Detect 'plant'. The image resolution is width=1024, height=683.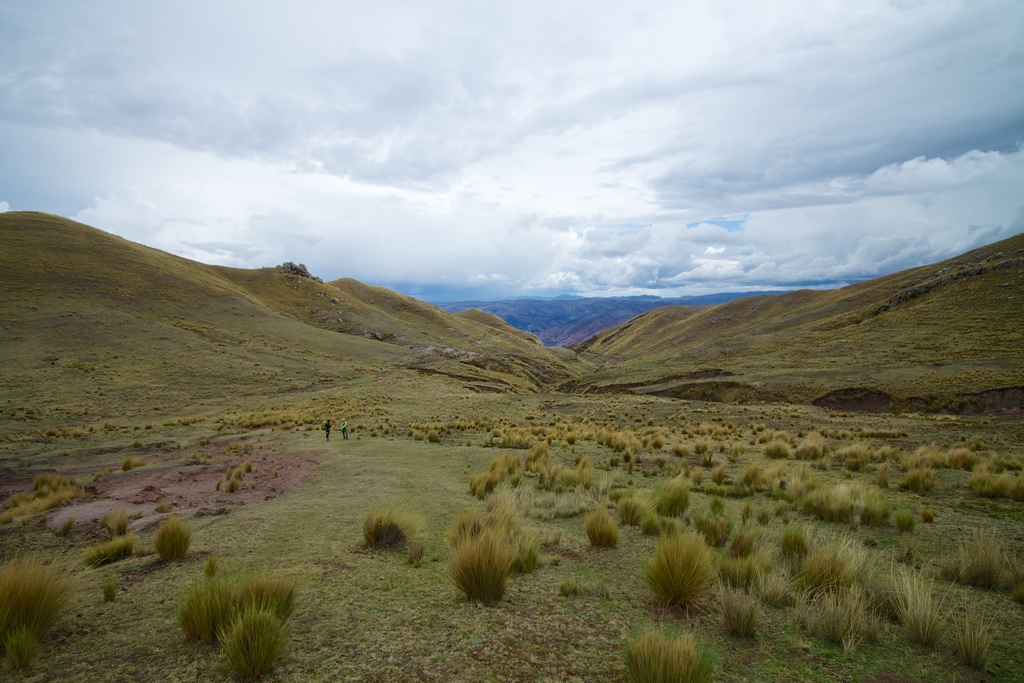
<bbox>155, 513, 198, 561</bbox>.
